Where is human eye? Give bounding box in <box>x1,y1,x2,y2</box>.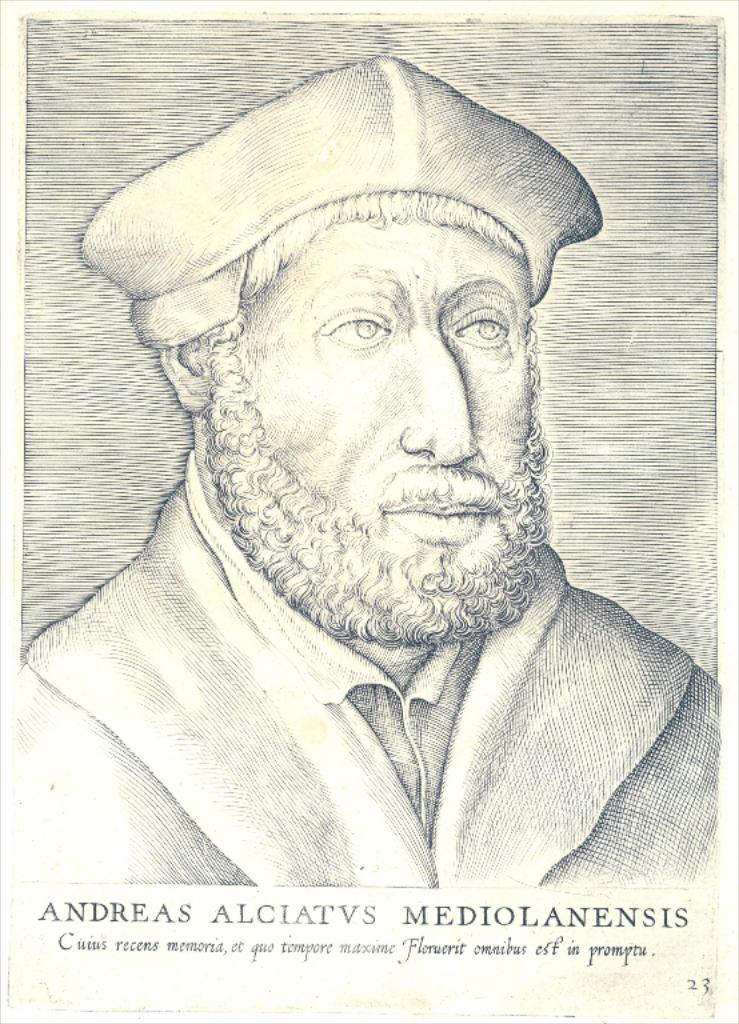
<box>446,304,511,353</box>.
